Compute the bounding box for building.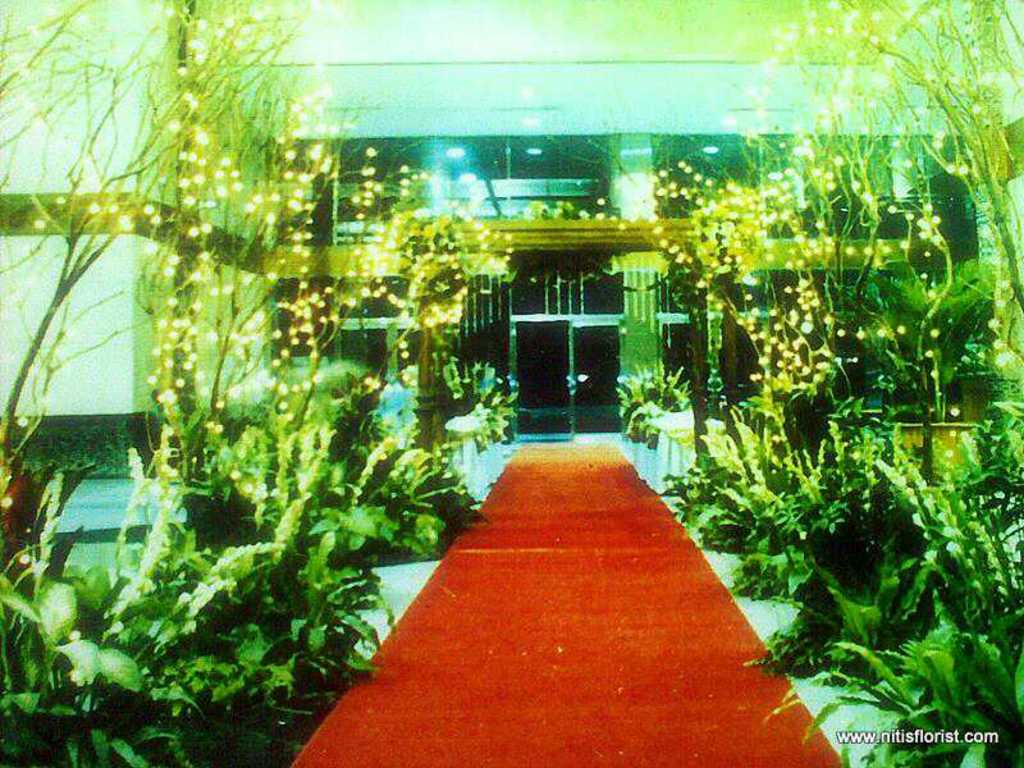
[136, 67, 1023, 435].
